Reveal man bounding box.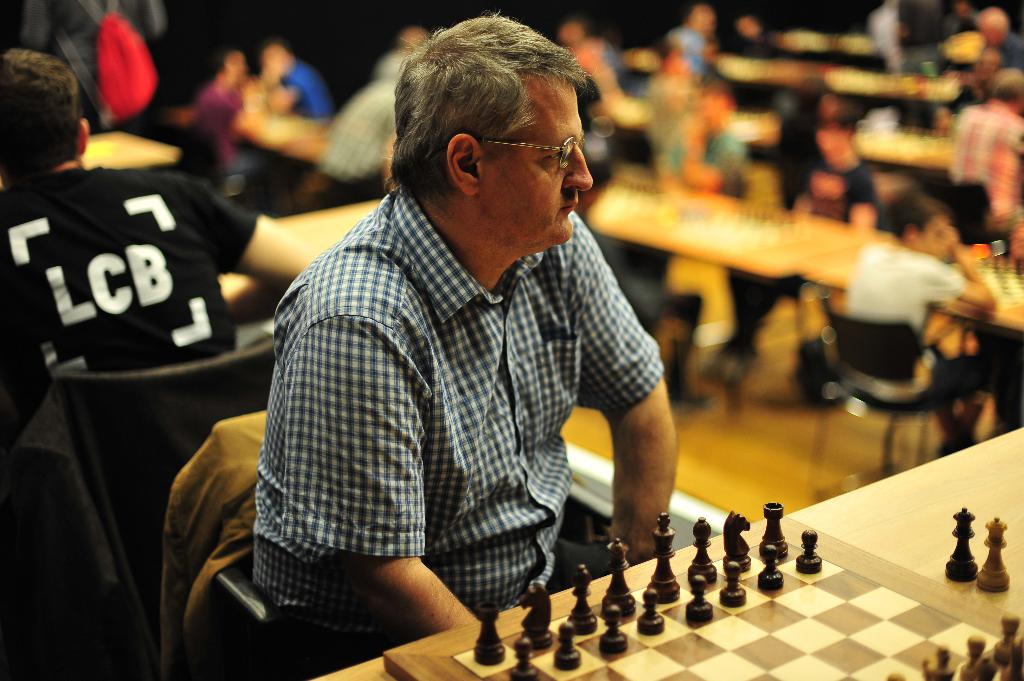
Revealed: <bbox>842, 197, 989, 453</bbox>.
